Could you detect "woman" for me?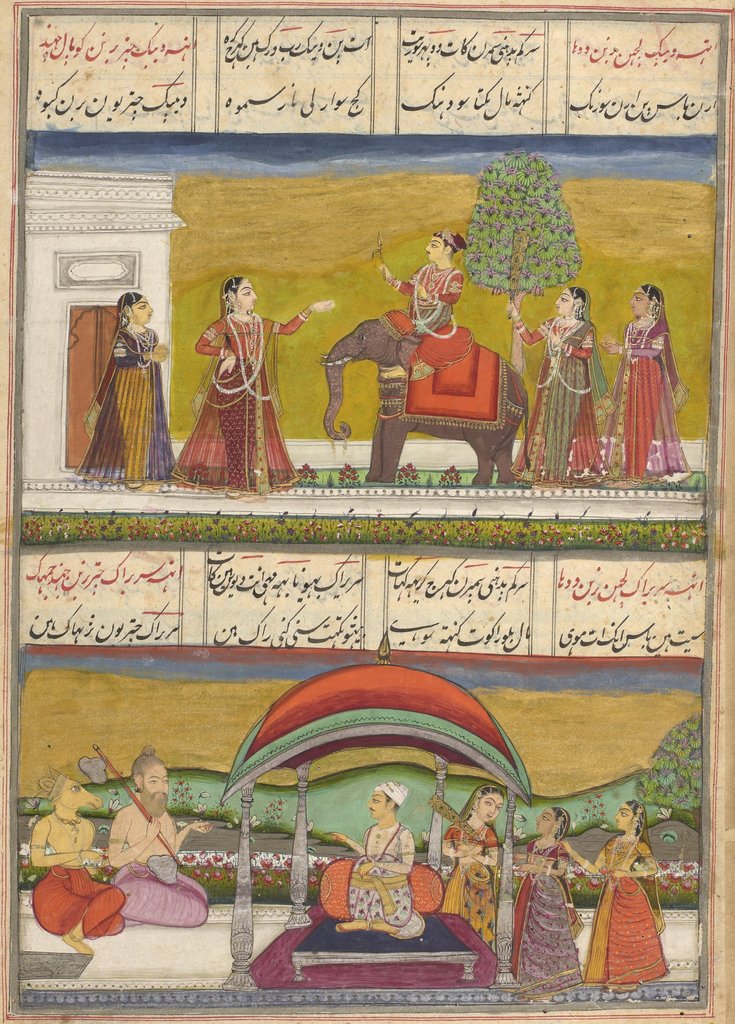
Detection result: 579,811,681,995.
